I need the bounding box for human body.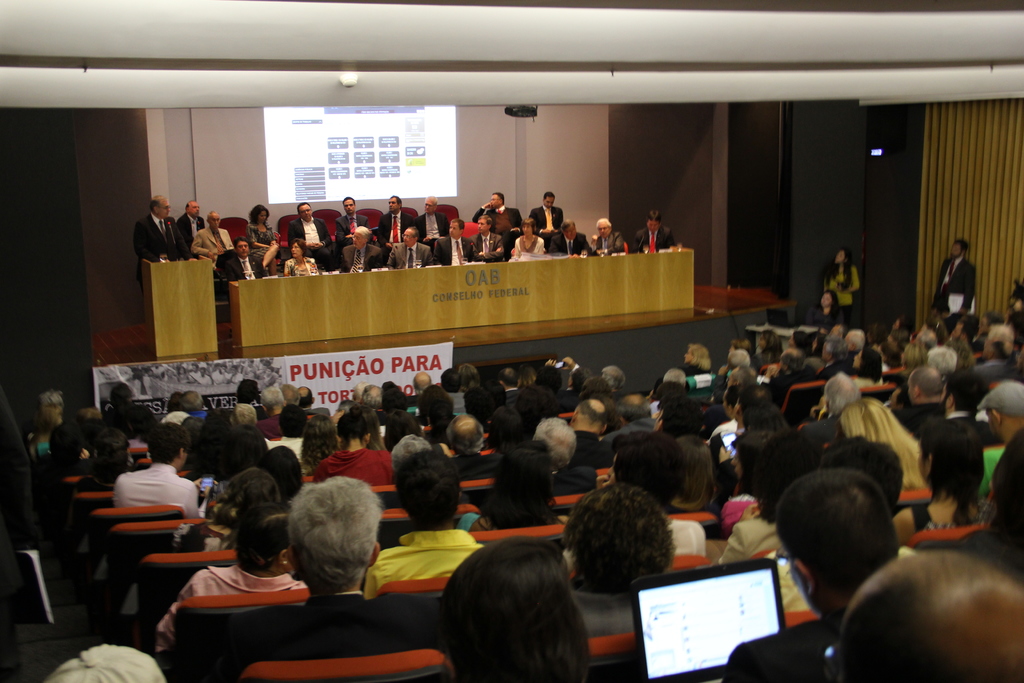
Here it is: (132,213,178,320).
